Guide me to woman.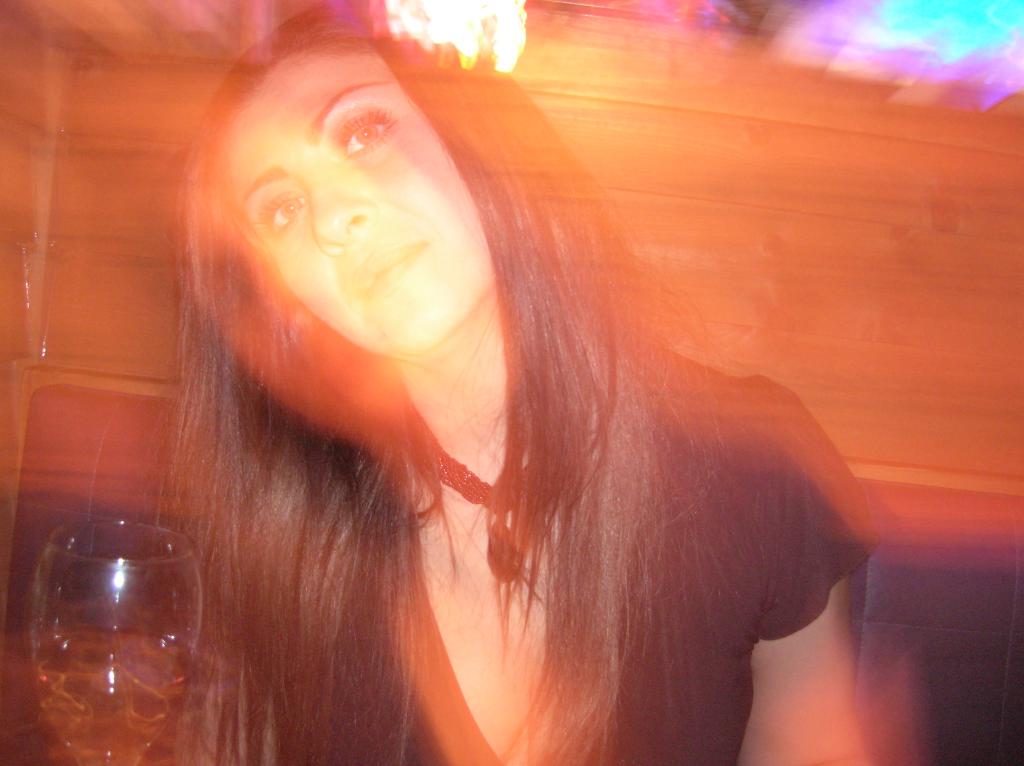
Guidance: detection(147, 9, 897, 765).
